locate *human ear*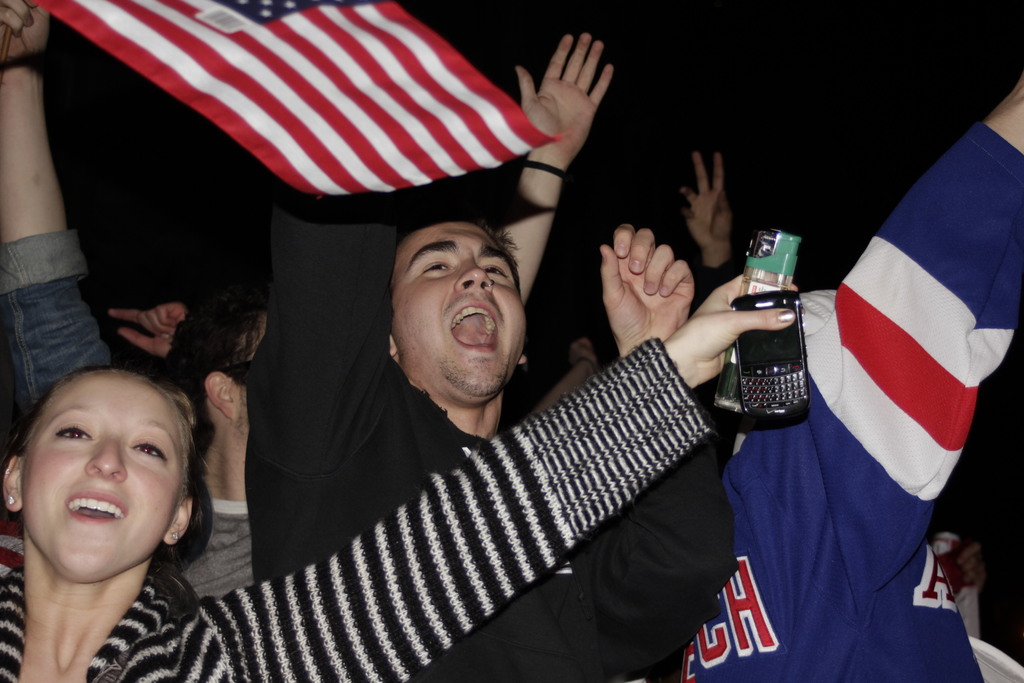
BBox(163, 495, 198, 545)
